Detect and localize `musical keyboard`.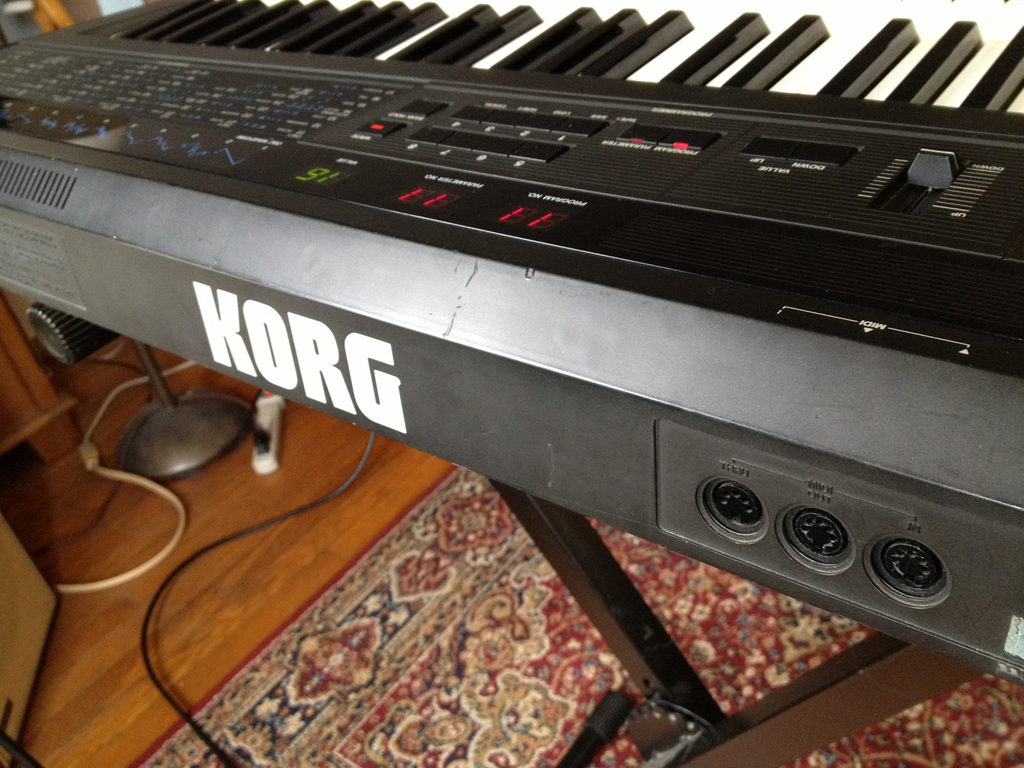
Localized at Rect(0, 0, 1023, 687).
